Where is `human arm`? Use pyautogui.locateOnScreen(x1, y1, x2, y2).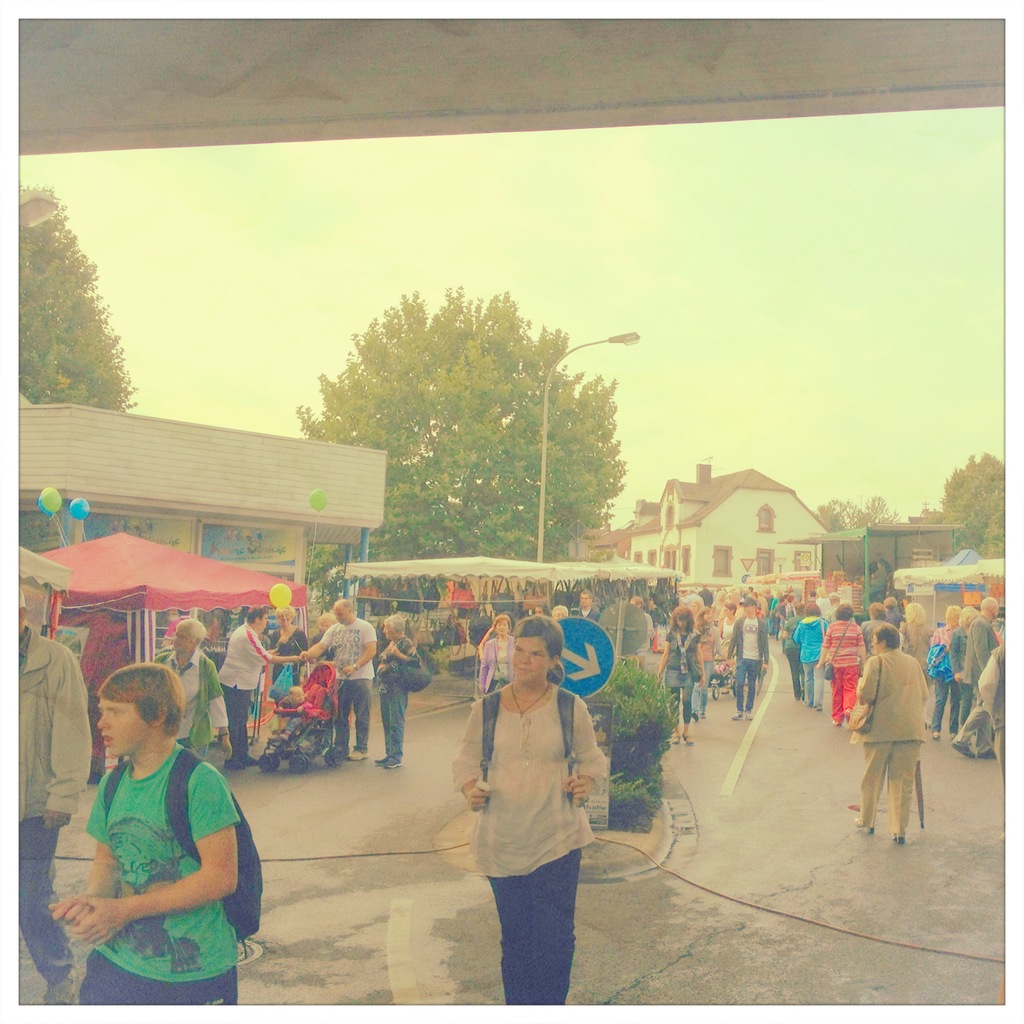
pyautogui.locateOnScreen(297, 620, 342, 668).
